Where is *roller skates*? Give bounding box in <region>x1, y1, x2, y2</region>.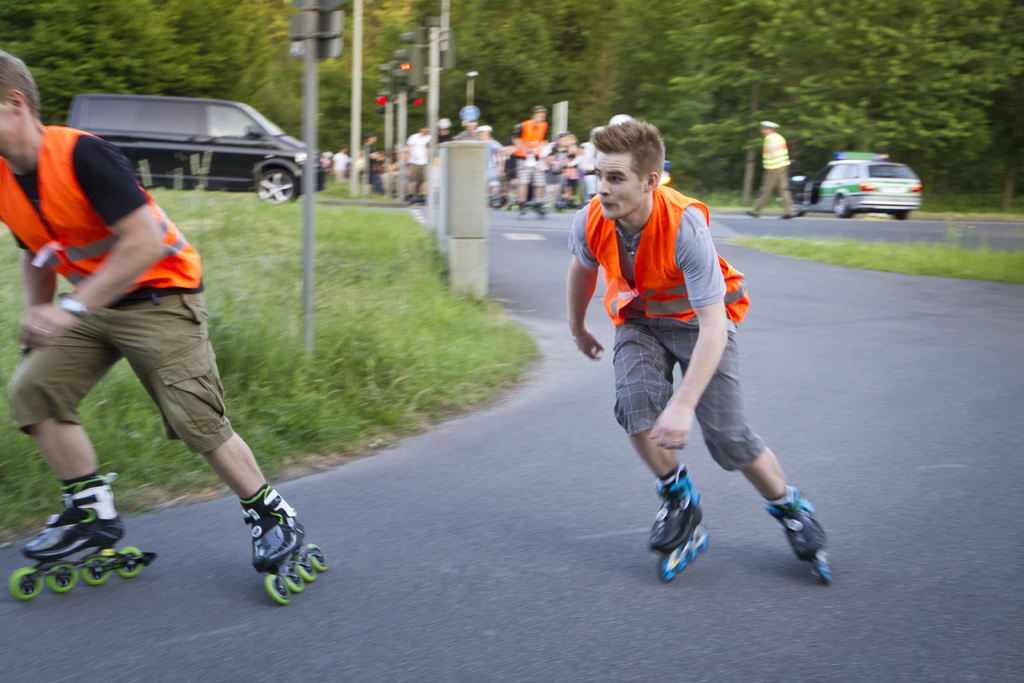
<region>762, 482, 834, 582</region>.
